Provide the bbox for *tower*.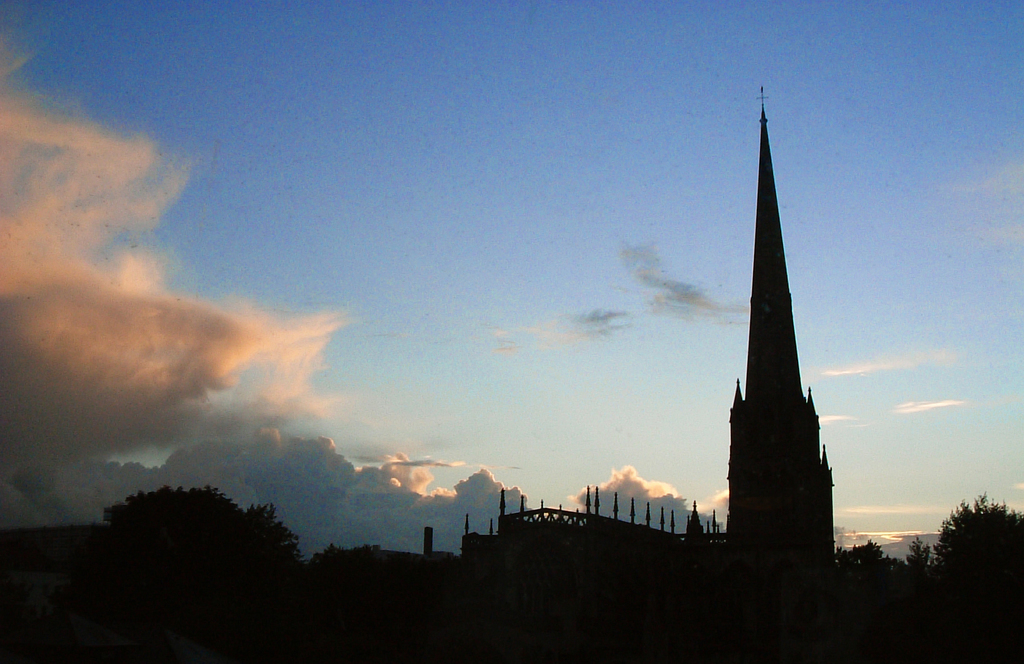
select_region(701, 85, 851, 552).
